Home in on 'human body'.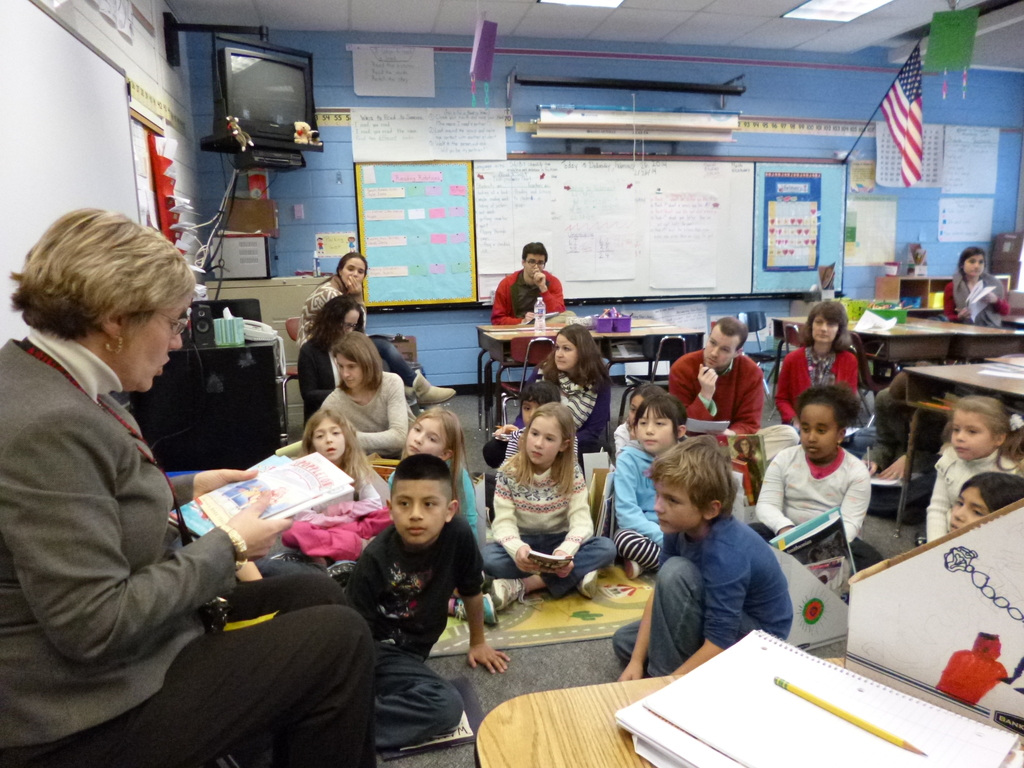
Homed in at x1=346, y1=457, x2=509, y2=757.
